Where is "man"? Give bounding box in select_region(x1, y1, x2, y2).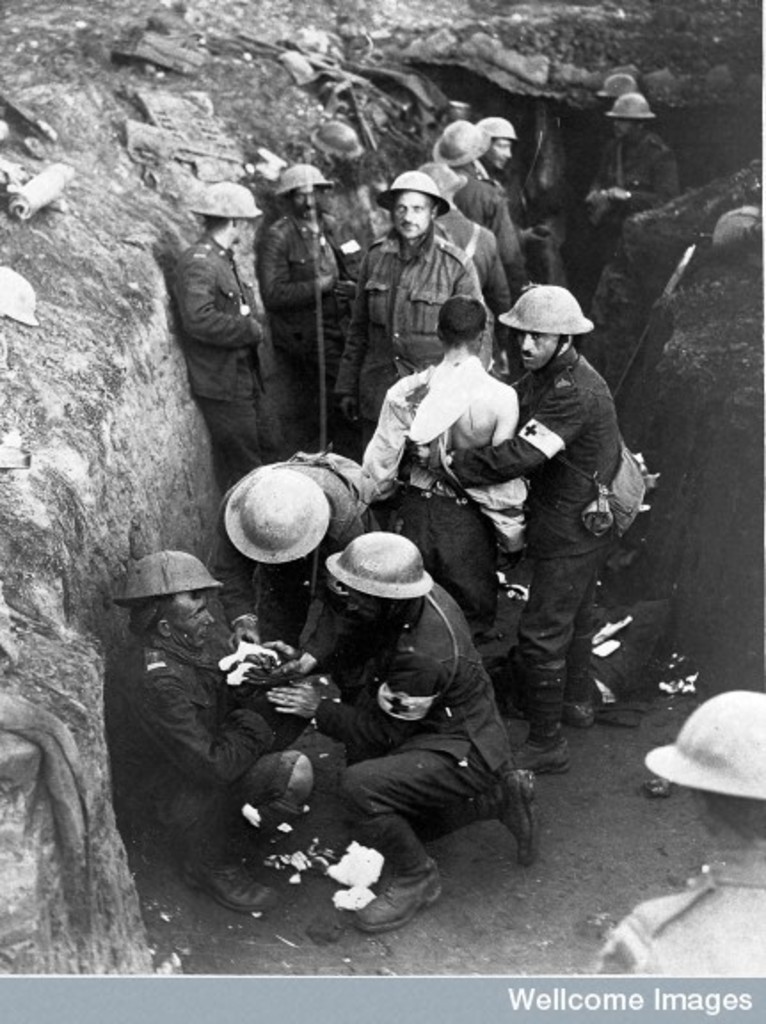
select_region(96, 530, 331, 914).
